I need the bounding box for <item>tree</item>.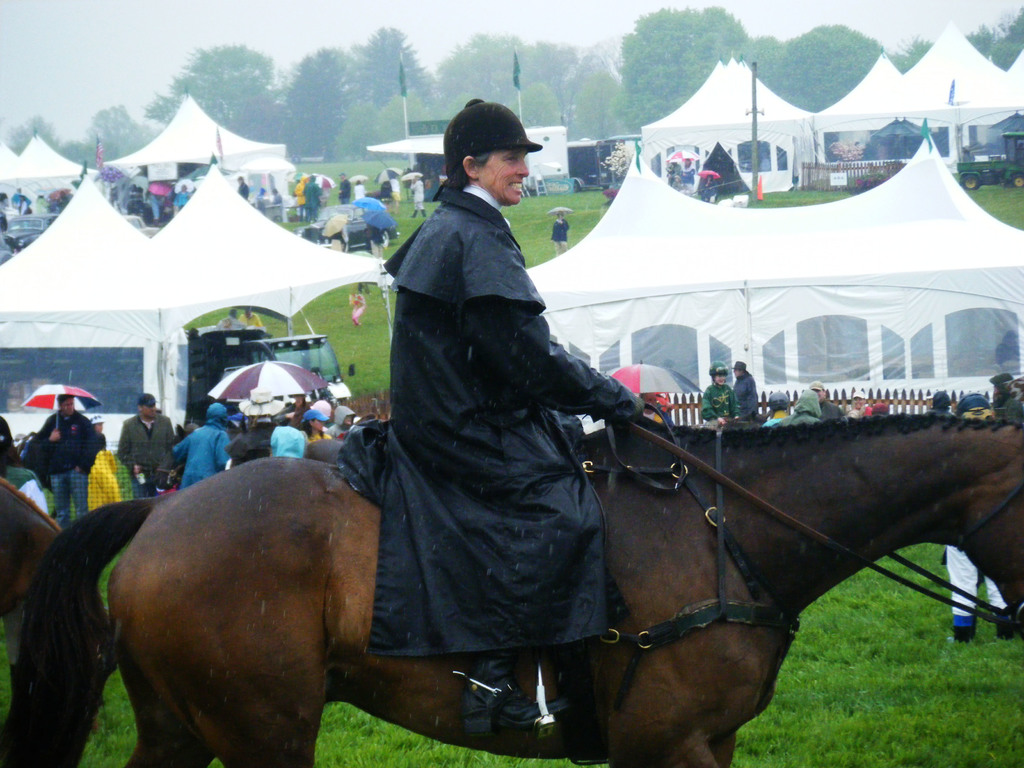
Here it is: <bbox>7, 113, 55, 148</bbox>.
